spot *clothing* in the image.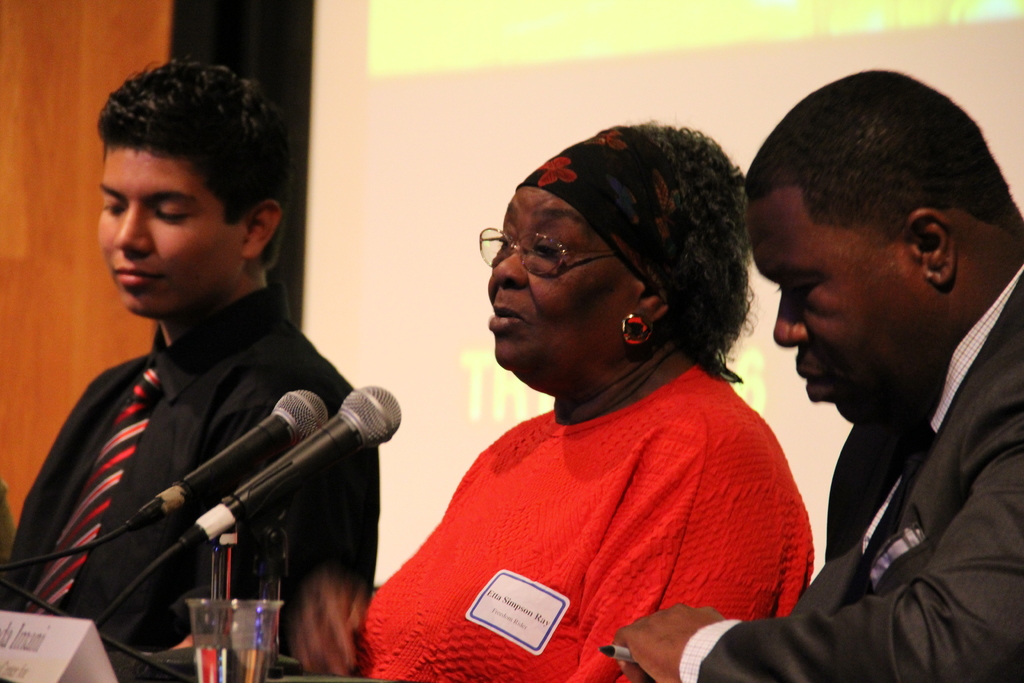
*clothing* found at (left=0, top=274, right=380, bottom=648).
